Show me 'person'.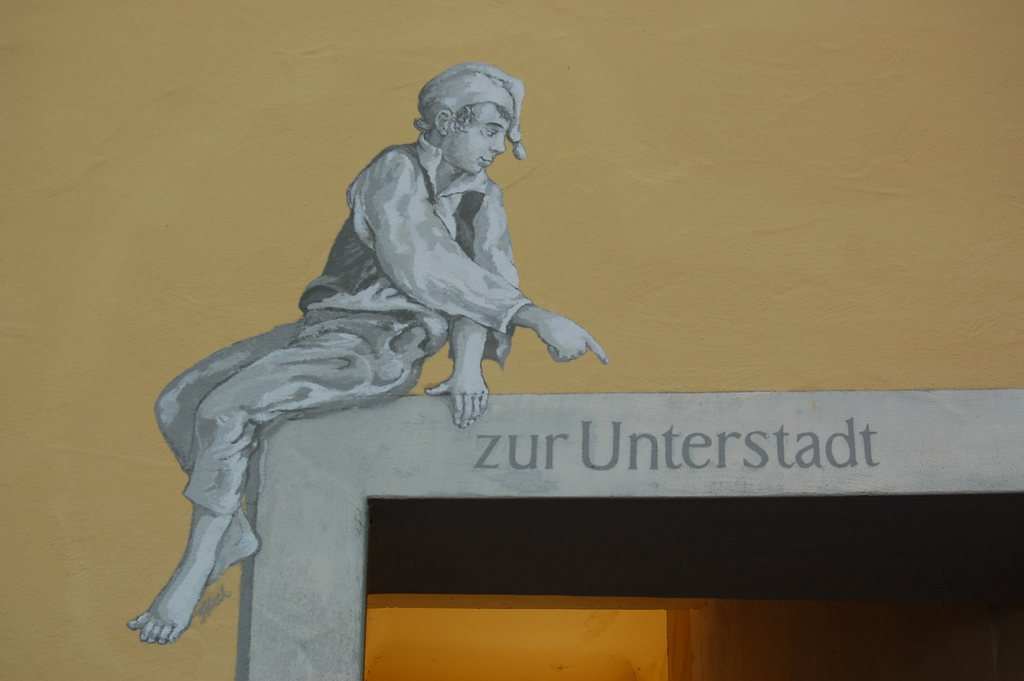
'person' is here: [left=127, top=63, right=612, bottom=643].
